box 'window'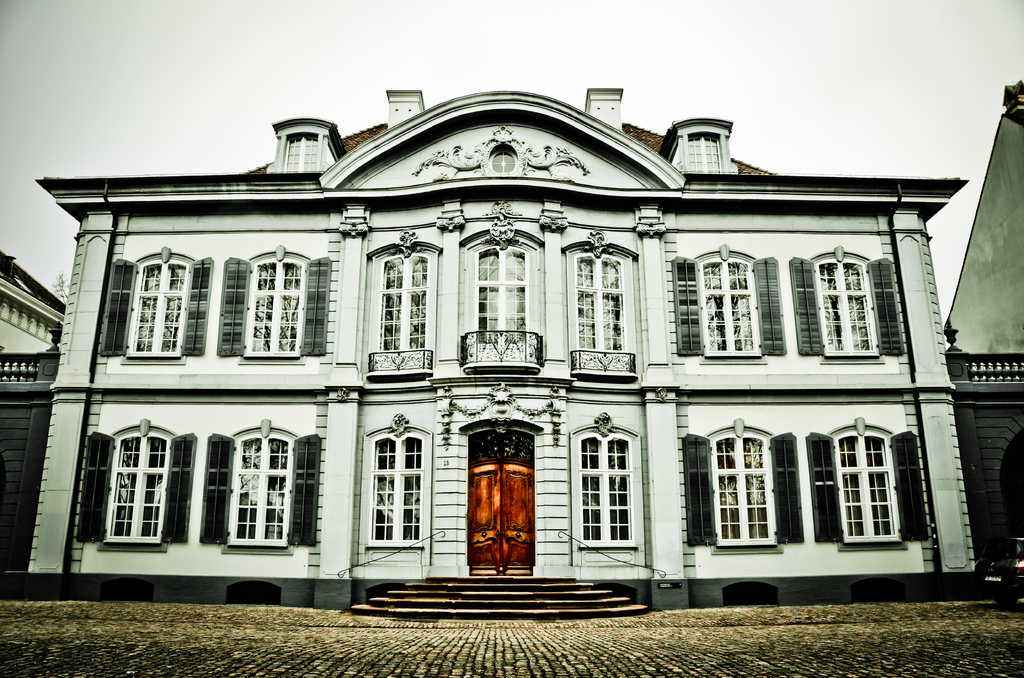
217, 242, 333, 363
